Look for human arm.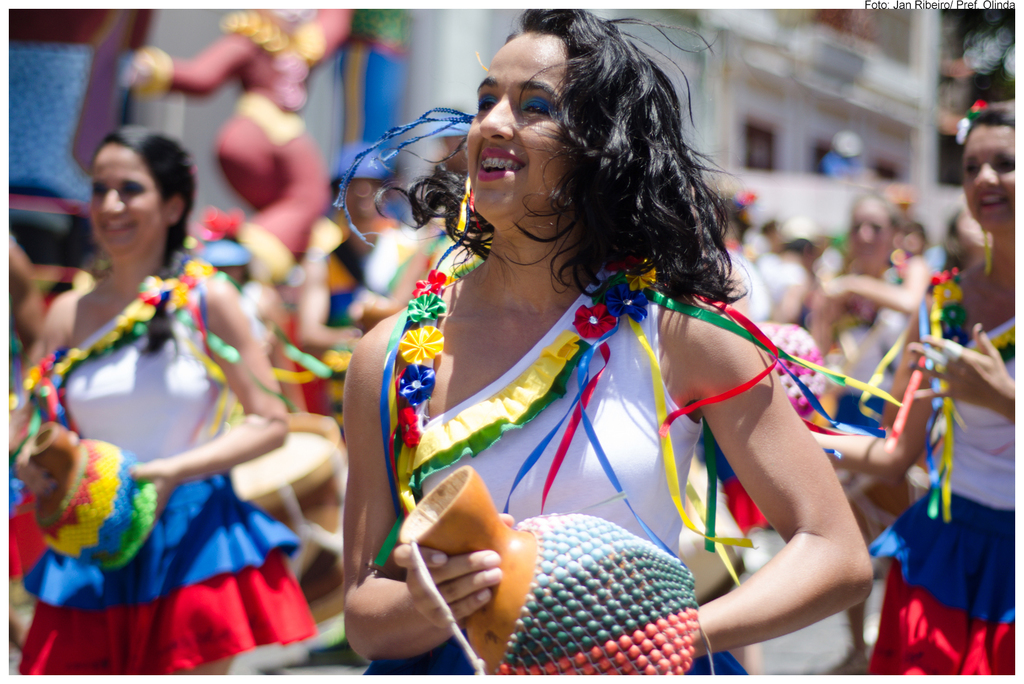
Found: select_region(662, 298, 876, 660).
